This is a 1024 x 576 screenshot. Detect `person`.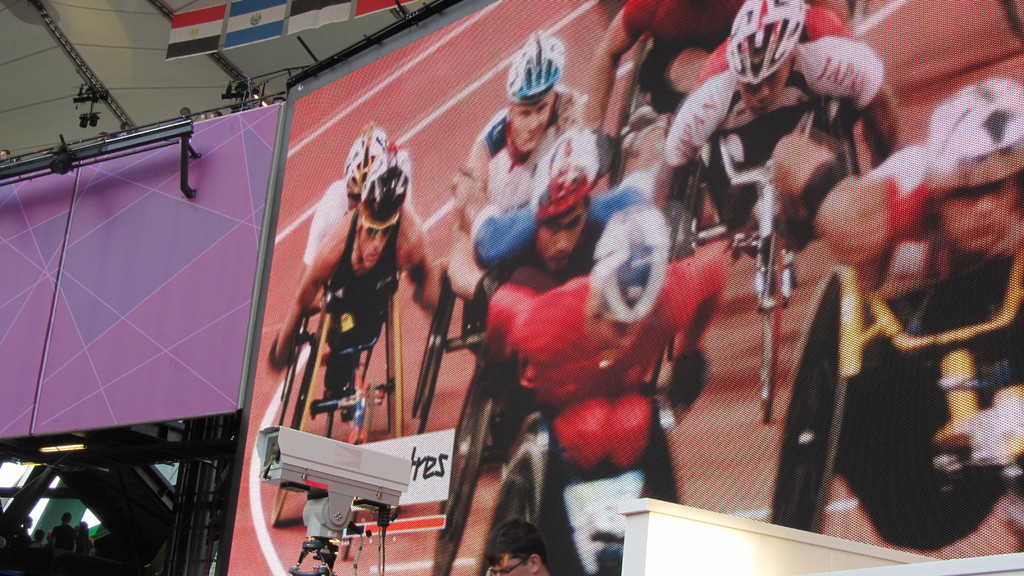
266 164 442 443.
